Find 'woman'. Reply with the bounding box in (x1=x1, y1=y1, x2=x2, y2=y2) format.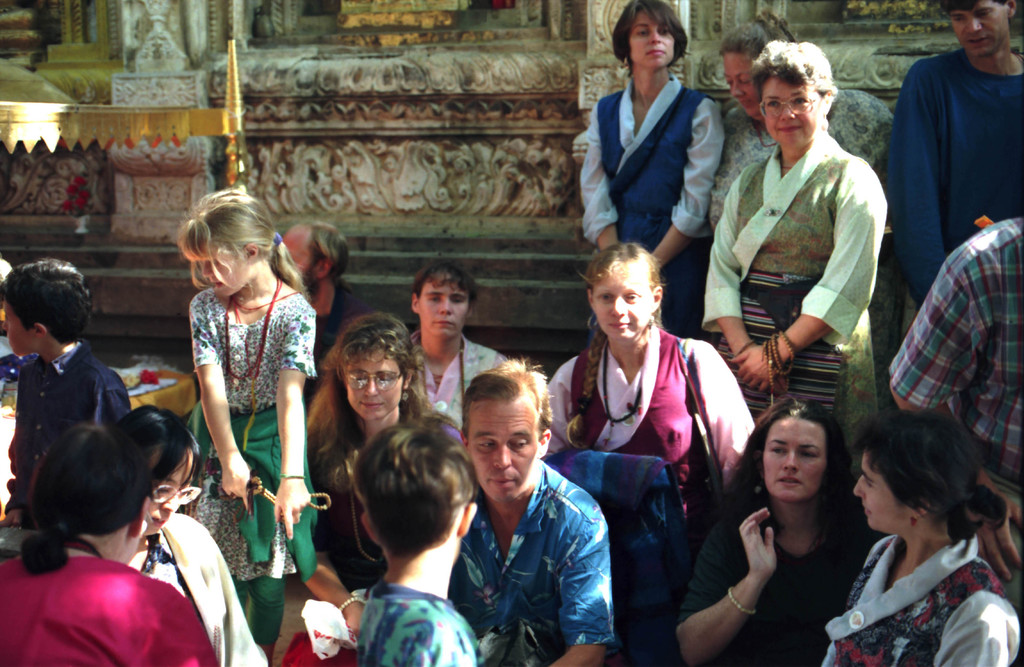
(x1=407, y1=260, x2=504, y2=427).
